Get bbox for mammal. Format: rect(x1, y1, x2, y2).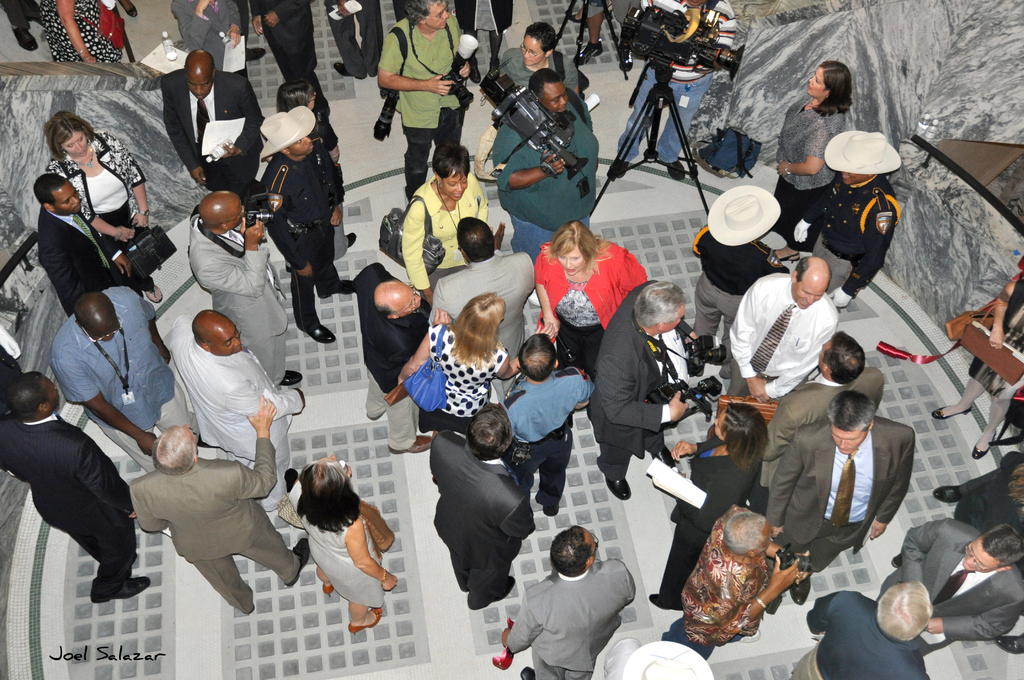
rect(492, 68, 600, 257).
